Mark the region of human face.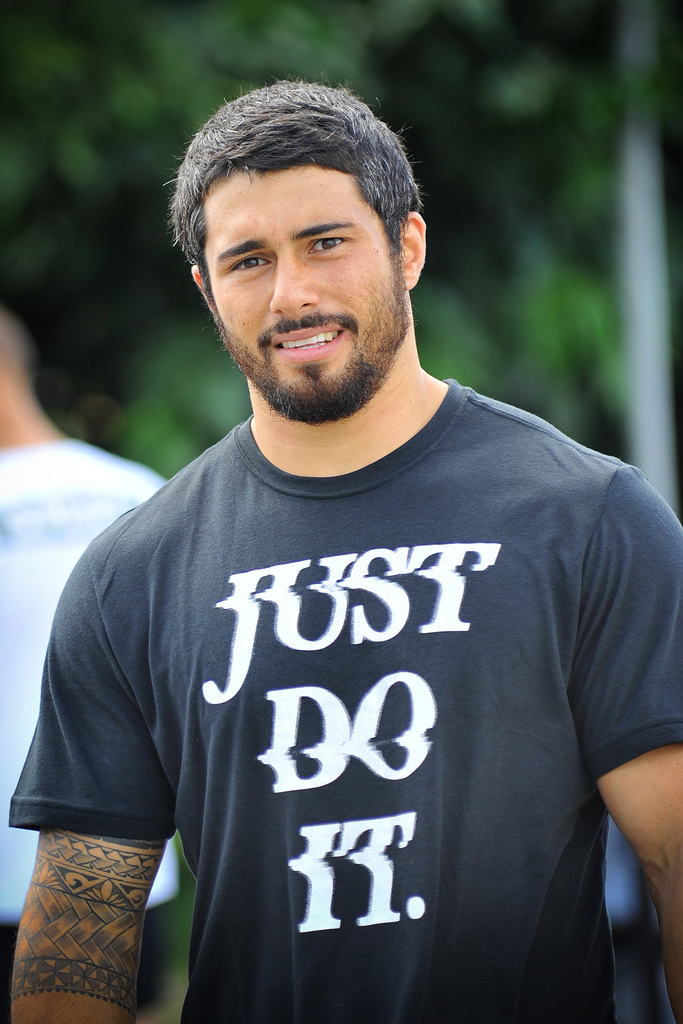
Region: 198 163 406 420.
